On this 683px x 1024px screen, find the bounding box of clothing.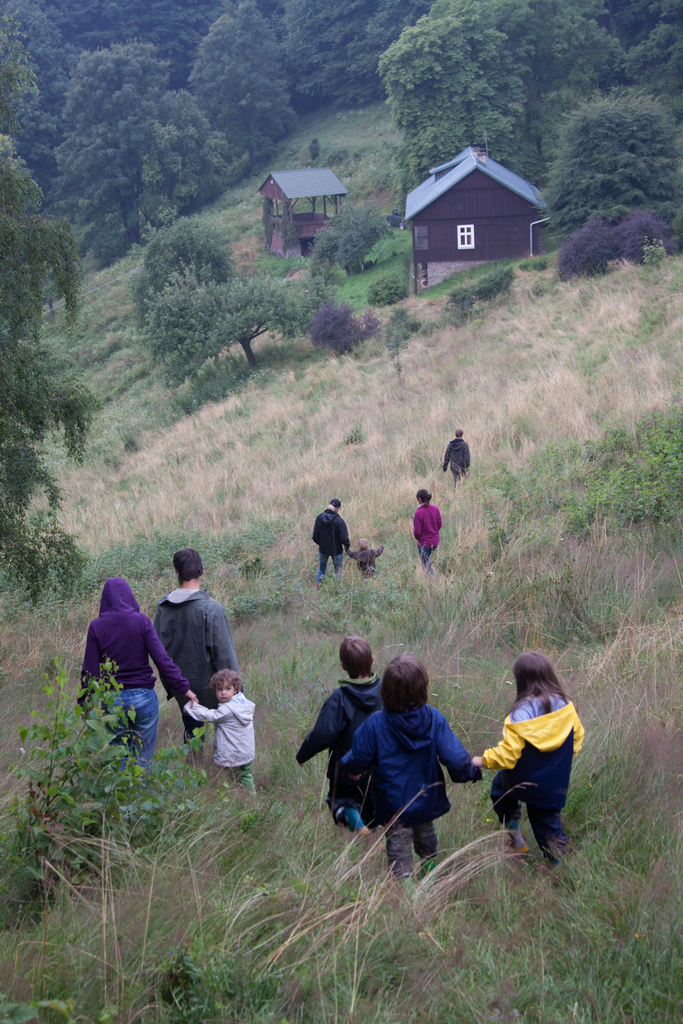
Bounding box: (293, 673, 382, 811).
